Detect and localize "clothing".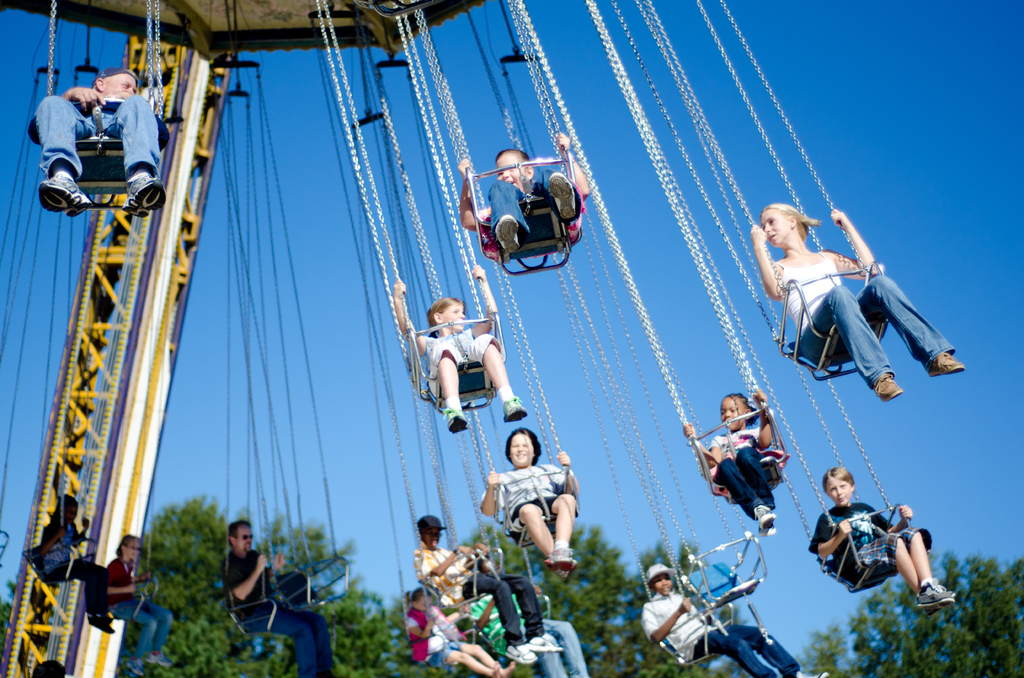
Localized at x1=771, y1=261, x2=830, y2=321.
